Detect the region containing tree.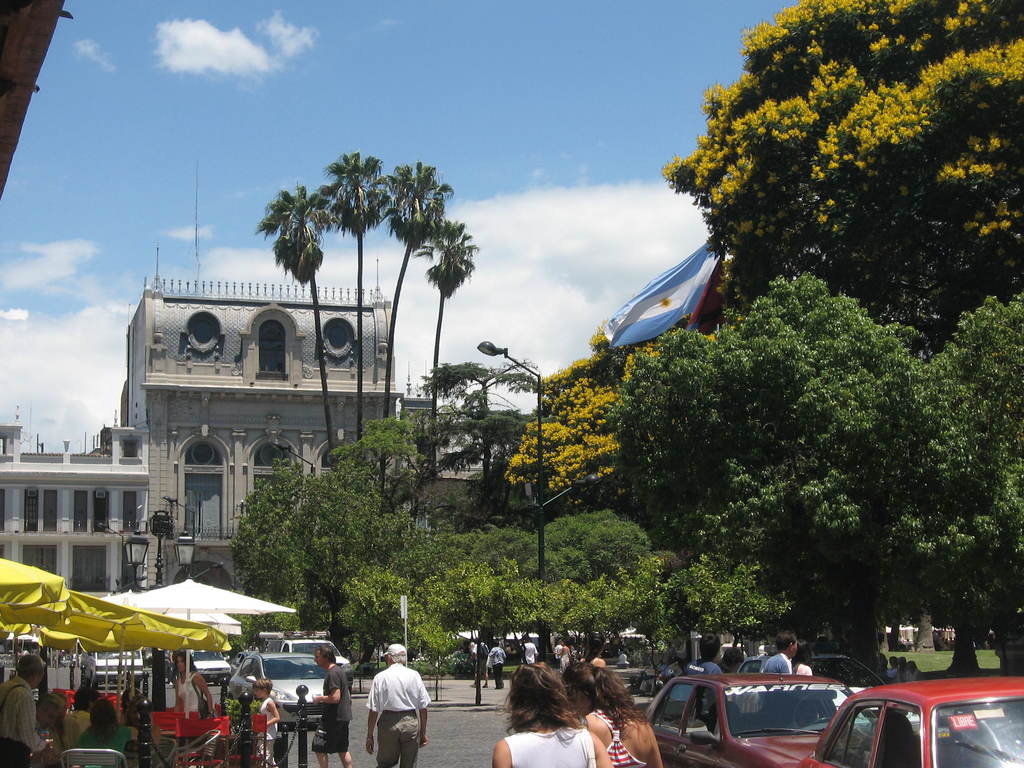
(234, 419, 416, 638).
